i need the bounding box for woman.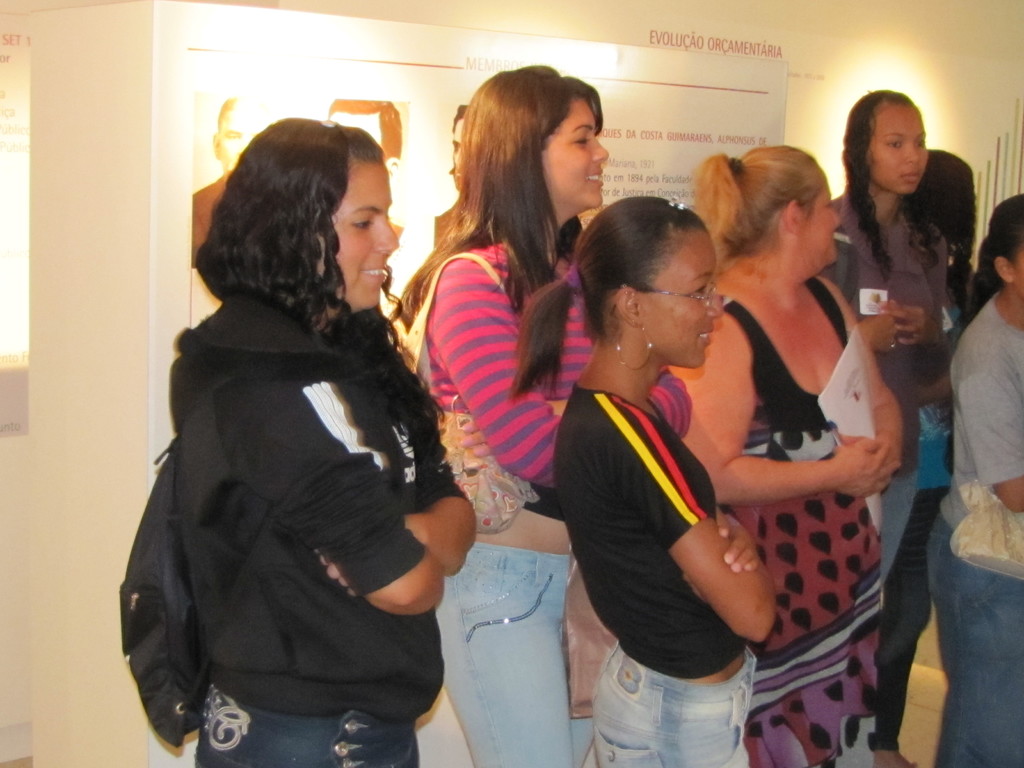
Here it is: box=[669, 145, 902, 767].
